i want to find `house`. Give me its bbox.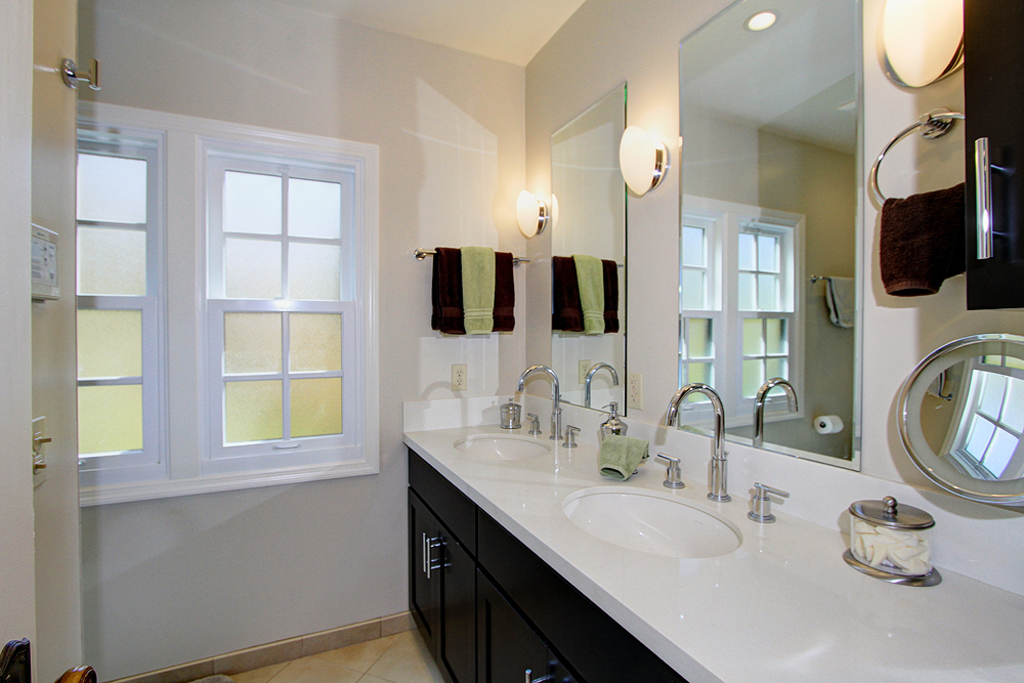
x1=0 y1=16 x2=1023 y2=671.
